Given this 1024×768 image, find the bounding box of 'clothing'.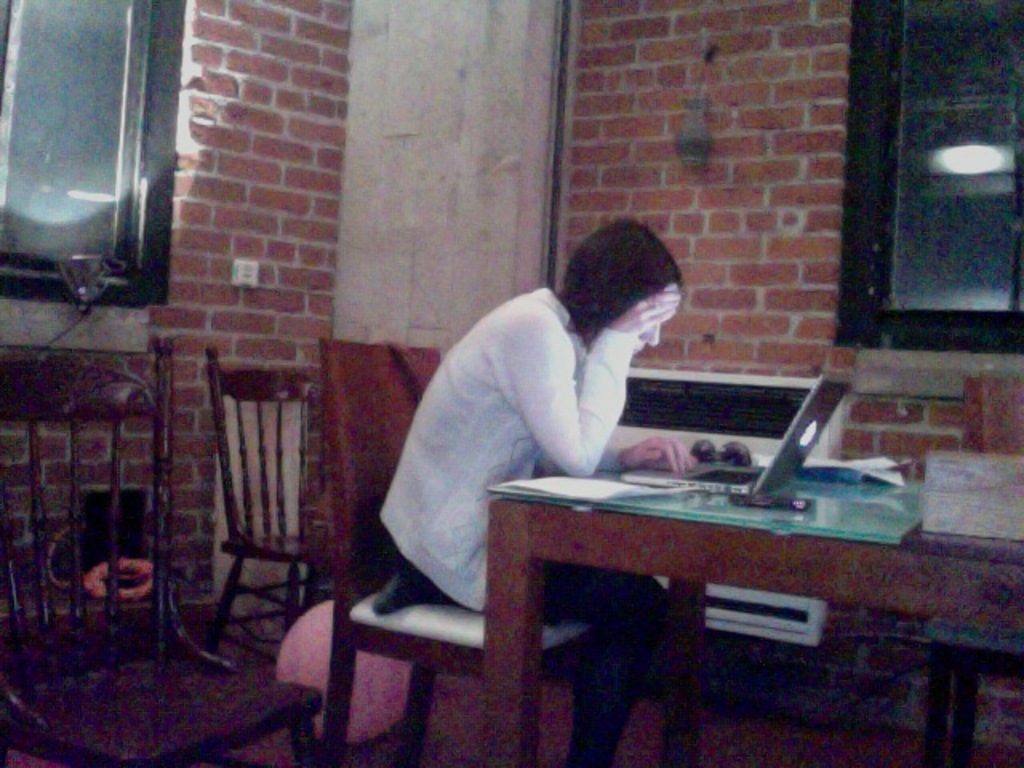
locate(381, 288, 646, 618).
